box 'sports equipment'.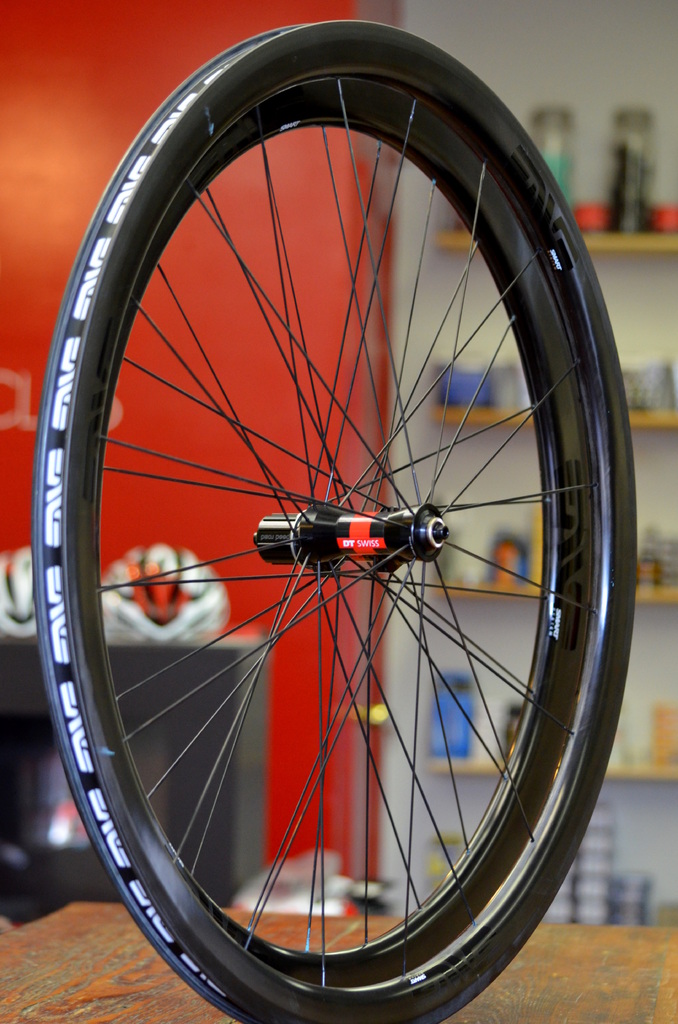
x1=31, y1=17, x2=638, y2=1023.
